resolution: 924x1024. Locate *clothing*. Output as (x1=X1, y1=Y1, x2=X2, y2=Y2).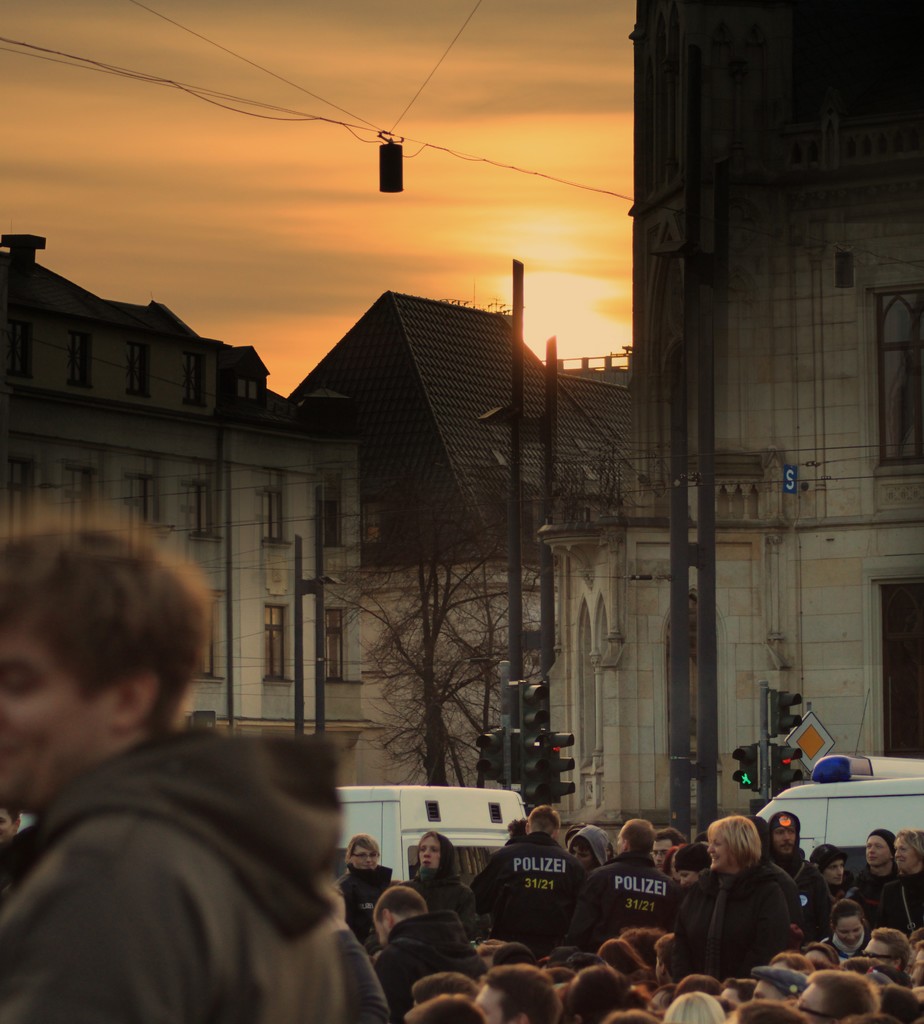
(x1=321, y1=869, x2=398, y2=916).
